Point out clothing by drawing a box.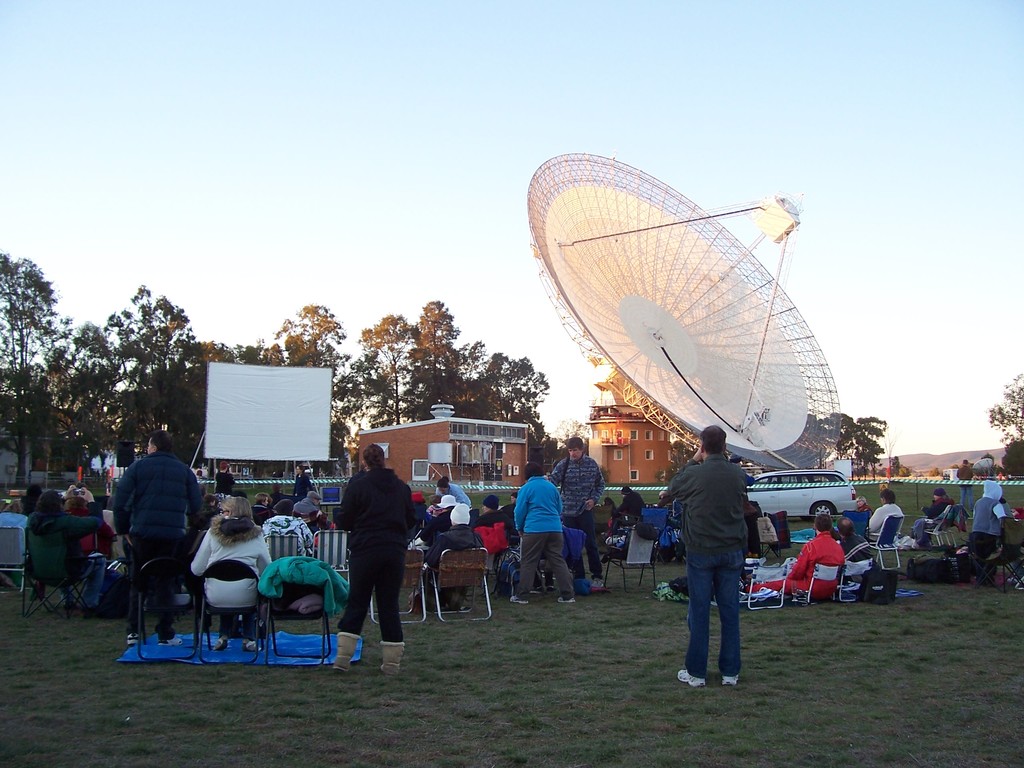
486,507,514,552.
